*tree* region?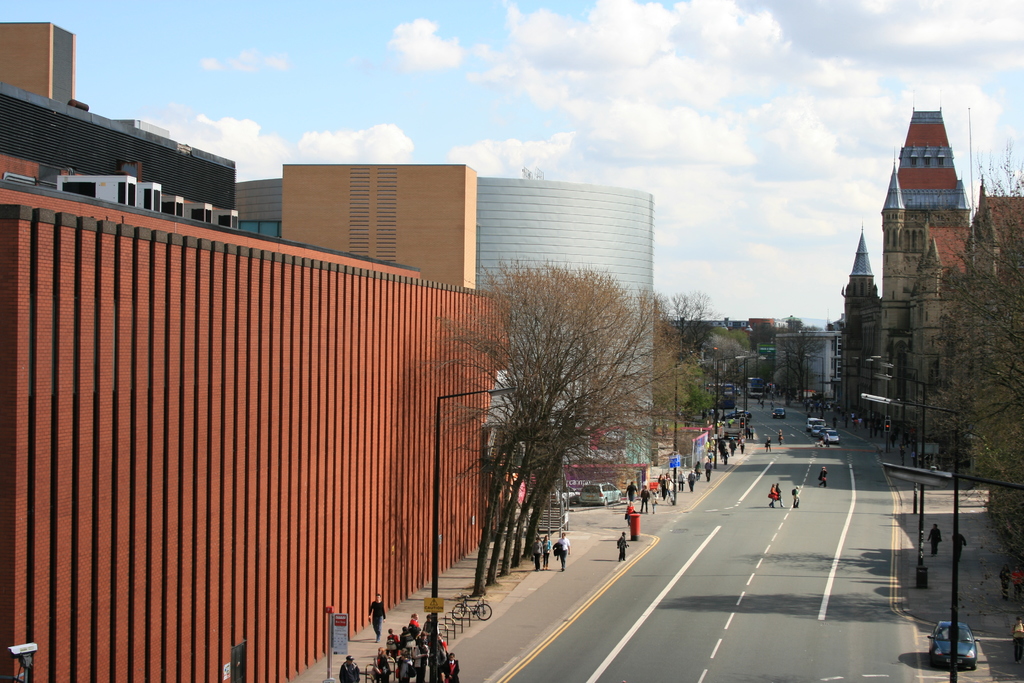
{"left": 703, "top": 321, "right": 761, "bottom": 385}
